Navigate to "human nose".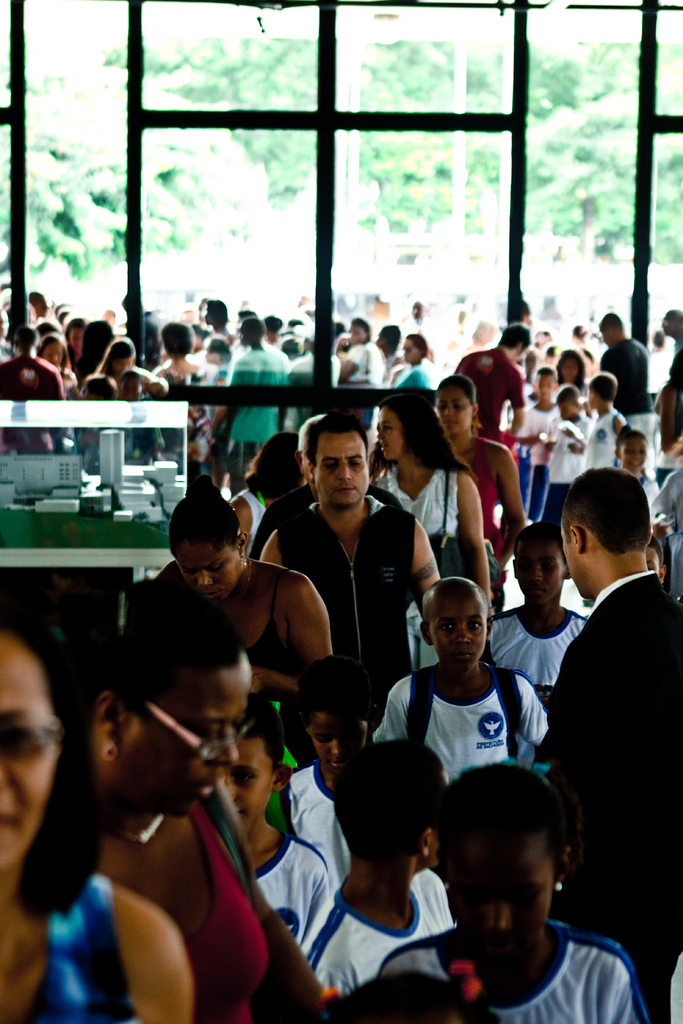
Navigation target: 455/624/473/645.
